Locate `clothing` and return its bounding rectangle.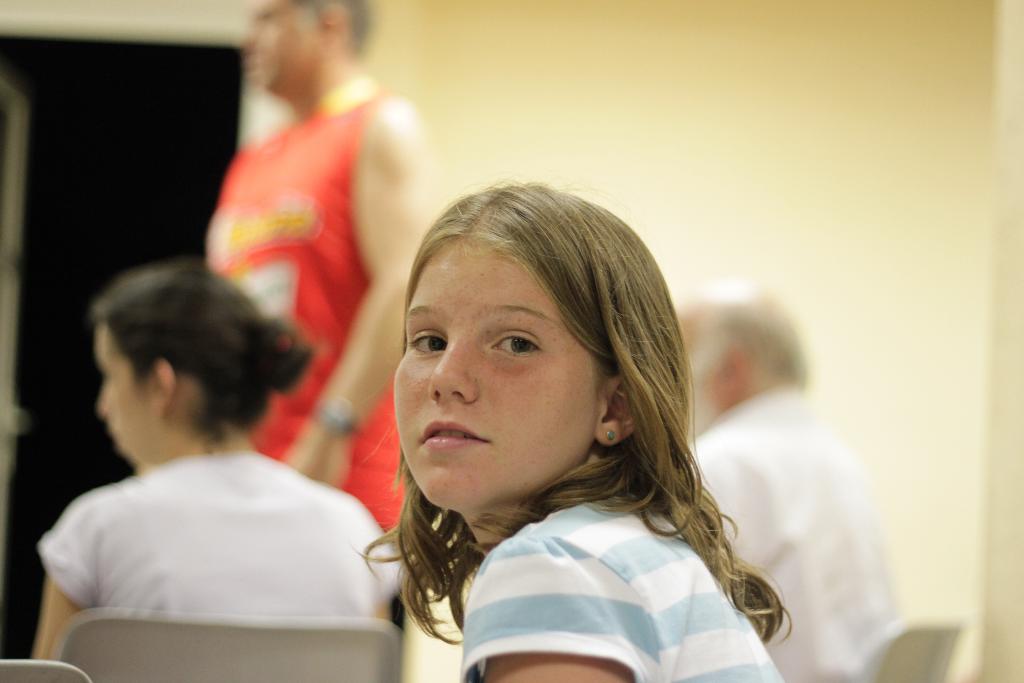
(left=36, top=450, right=394, bottom=624).
